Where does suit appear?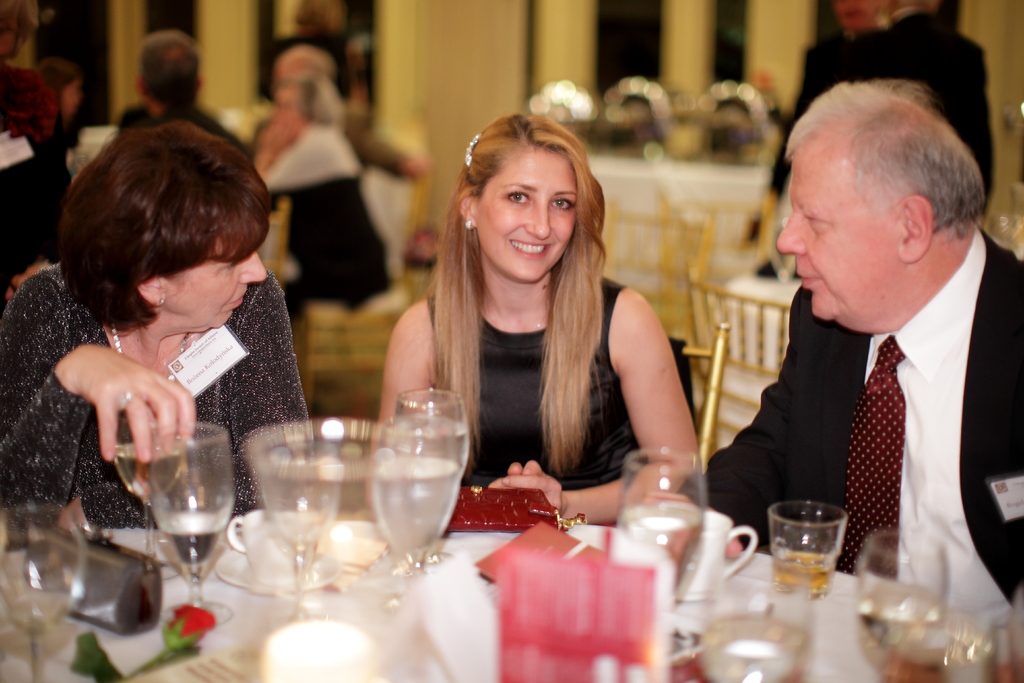
Appears at BBox(840, 3, 996, 224).
